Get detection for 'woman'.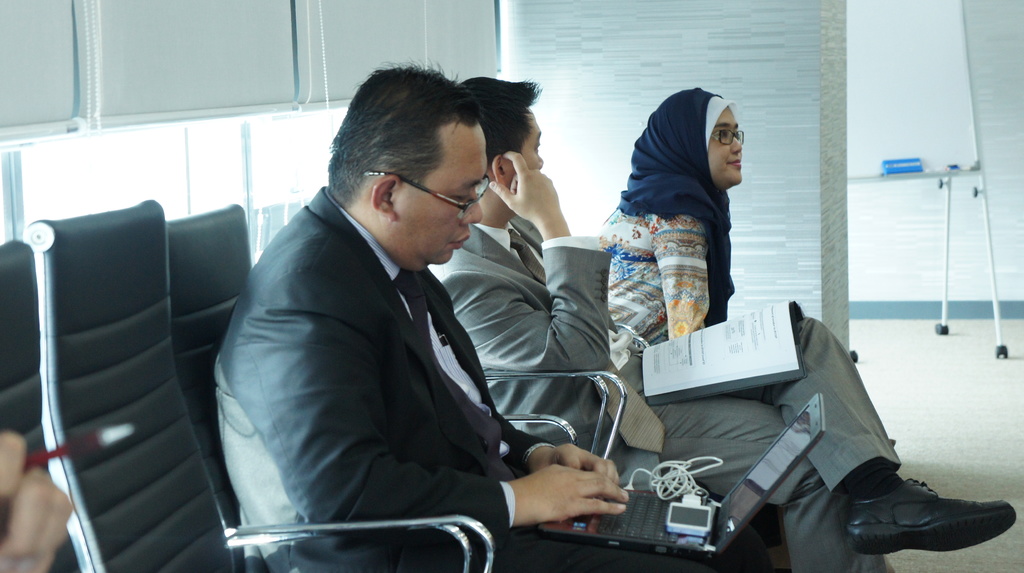
Detection: select_region(589, 94, 779, 377).
